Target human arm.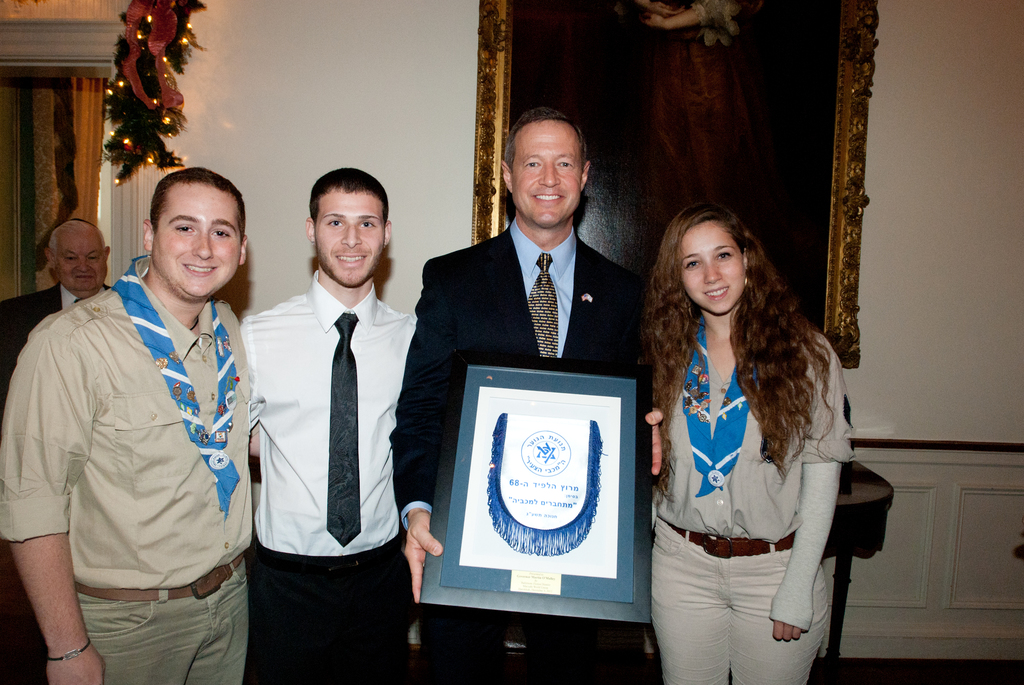
Target region: bbox=[387, 258, 460, 600].
